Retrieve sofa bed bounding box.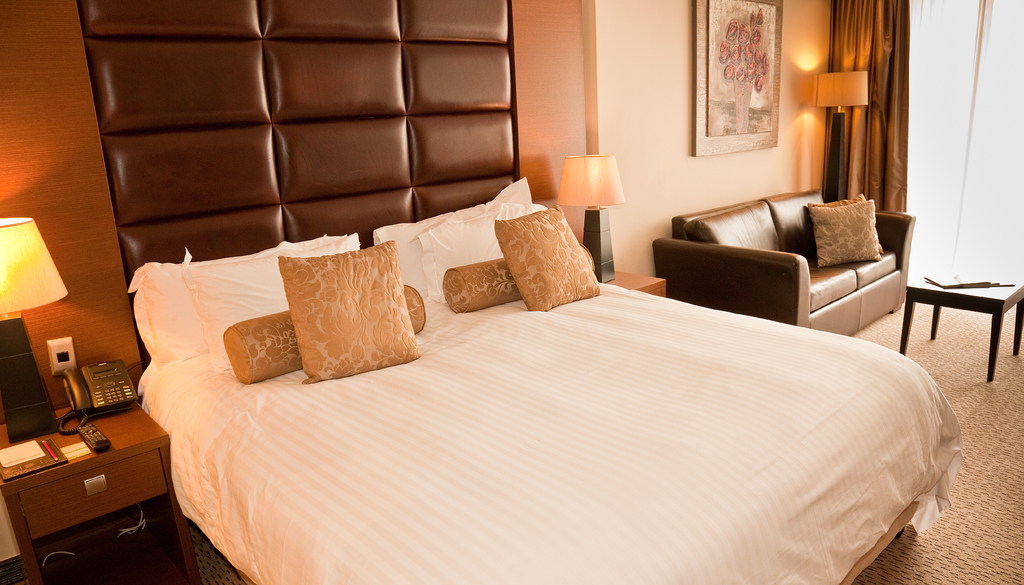
Bounding box: pyautogui.locateOnScreen(643, 195, 925, 335).
